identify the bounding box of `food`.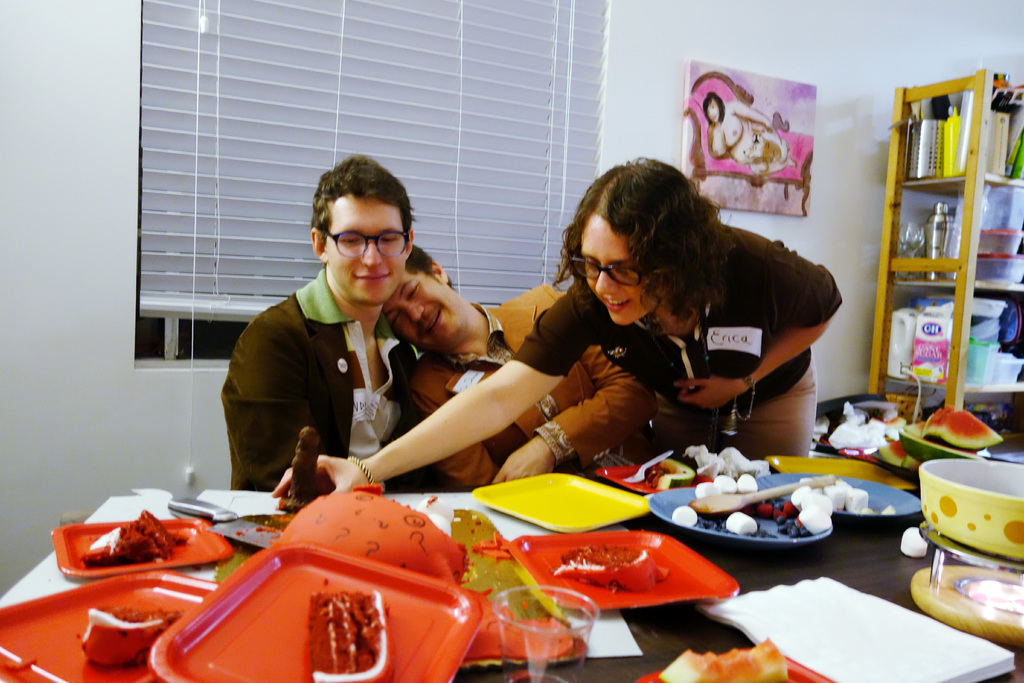
left=790, top=489, right=831, bottom=532.
